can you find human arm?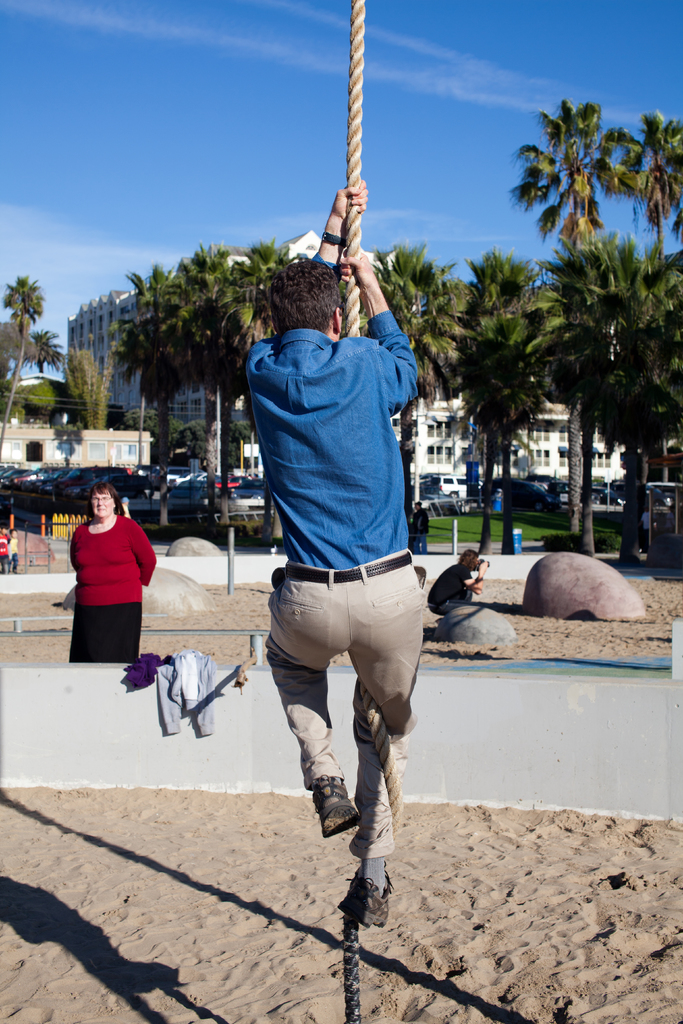
Yes, bounding box: 354:232:406:358.
